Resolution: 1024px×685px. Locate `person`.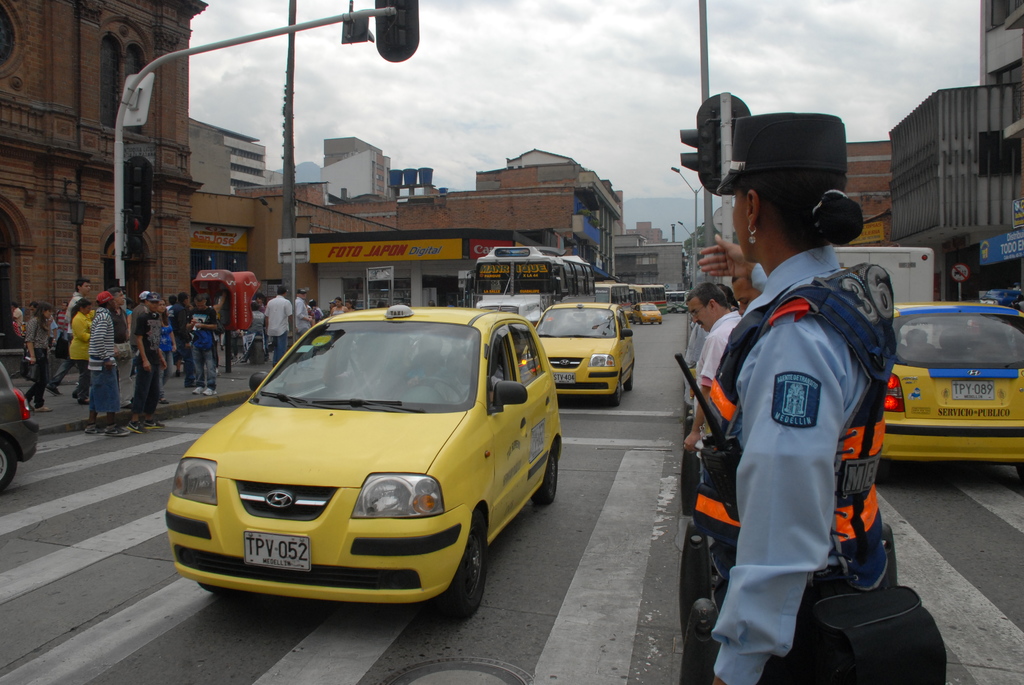
Rect(10, 301, 24, 329).
